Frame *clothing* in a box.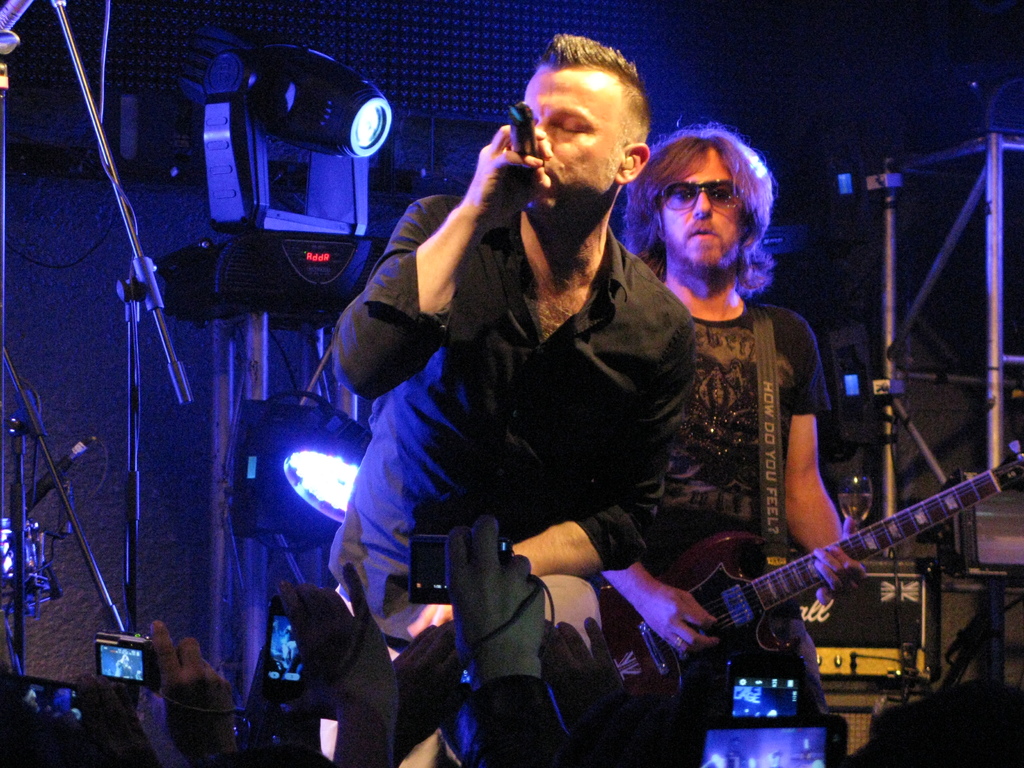
(333, 106, 708, 644).
